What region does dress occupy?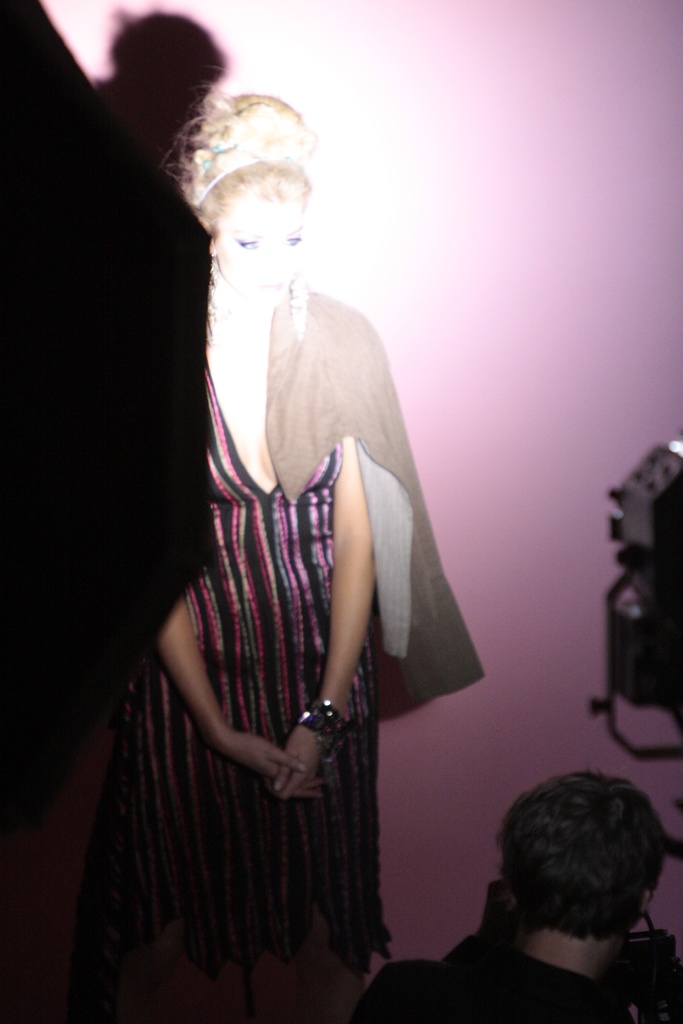
rect(113, 361, 391, 1023).
